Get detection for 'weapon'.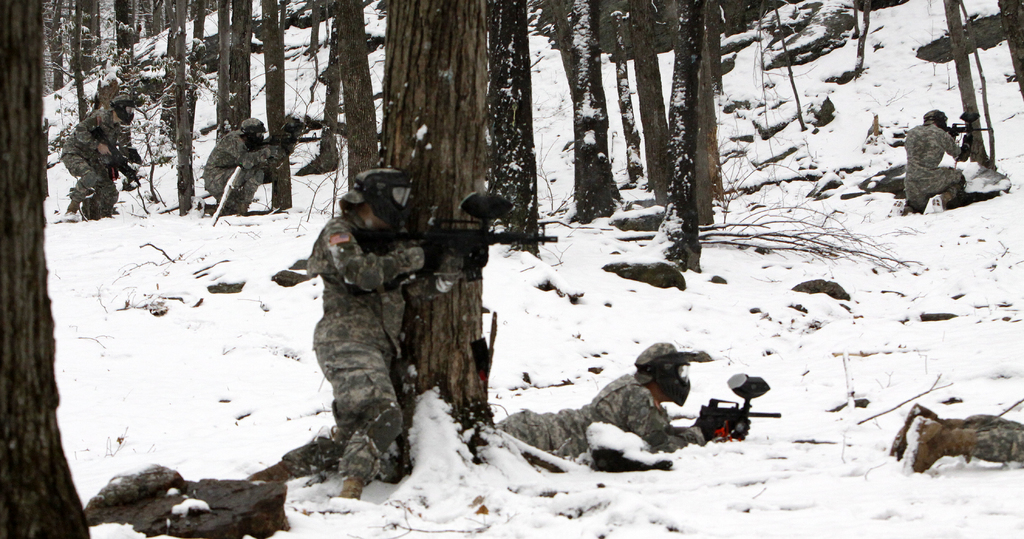
Detection: bbox=(348, 179, 558, 284).
